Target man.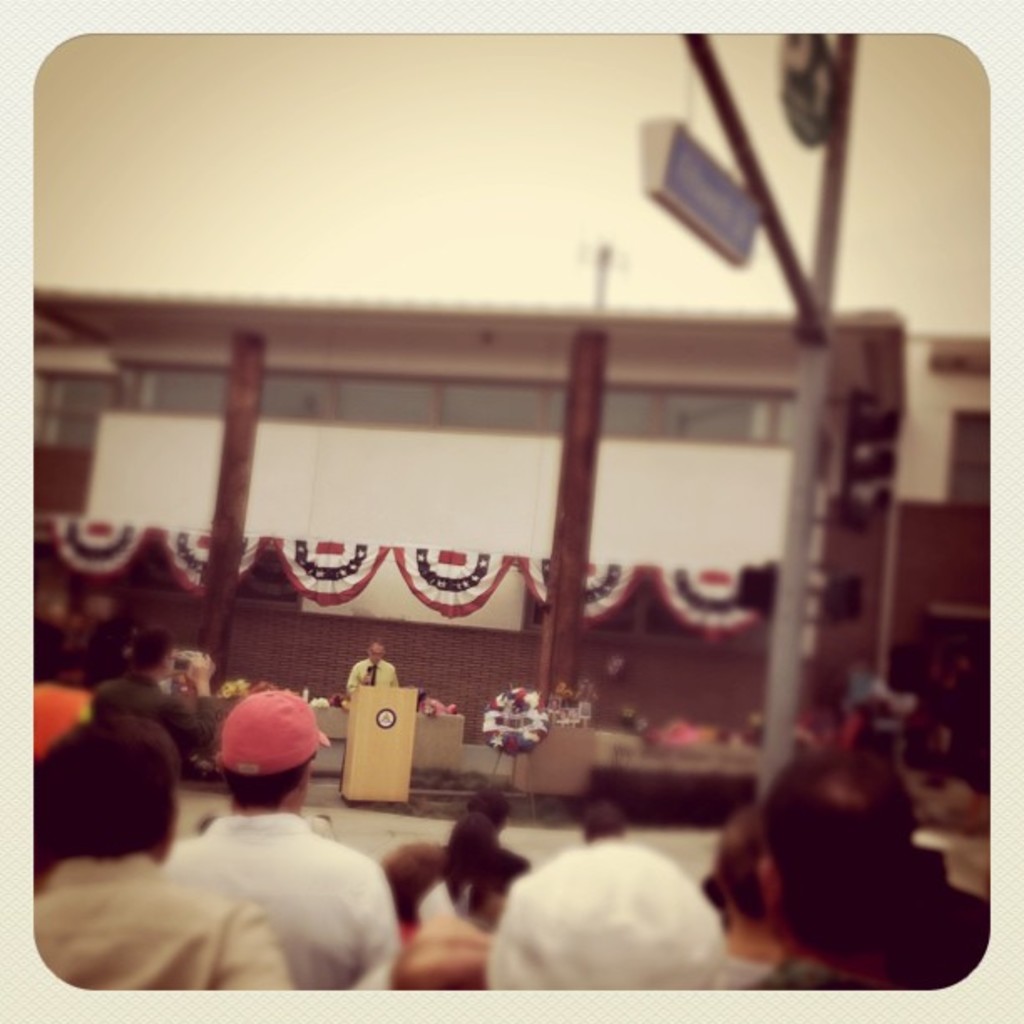
Target region: <region>346, 641, 400, 689</region>.
